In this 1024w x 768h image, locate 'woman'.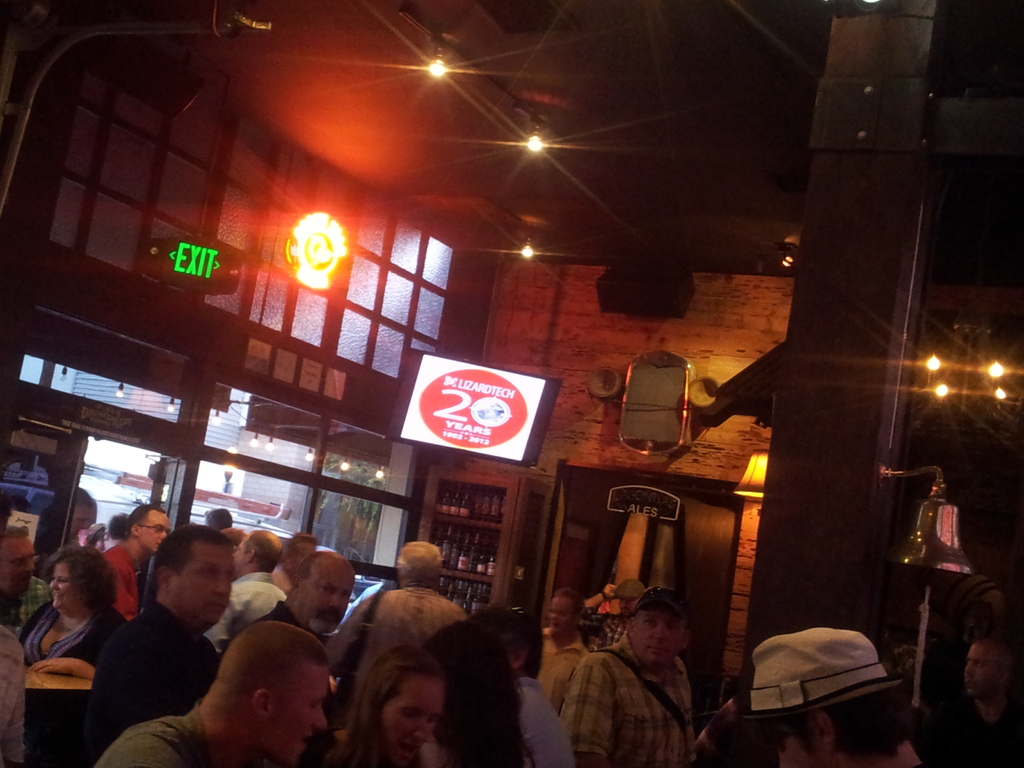
Bounding box: locate(333, 647, 448, 767).
